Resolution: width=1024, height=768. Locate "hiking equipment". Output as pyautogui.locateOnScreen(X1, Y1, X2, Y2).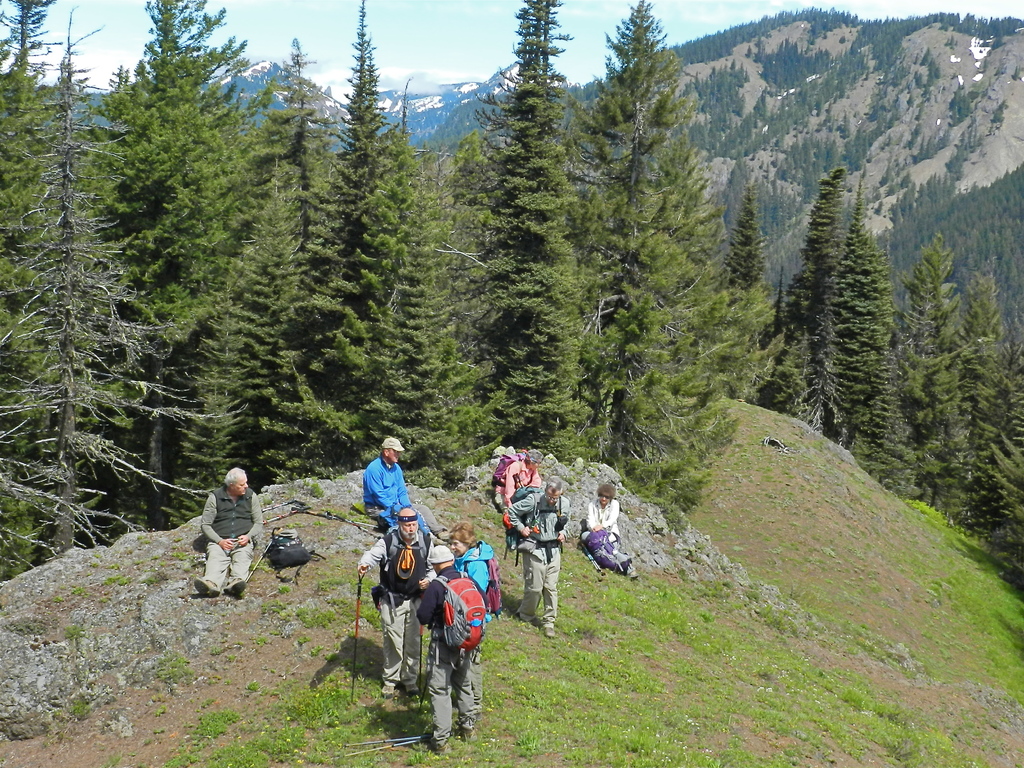
pyautogui.locateOnScreen(461, 540, 506, 622).
